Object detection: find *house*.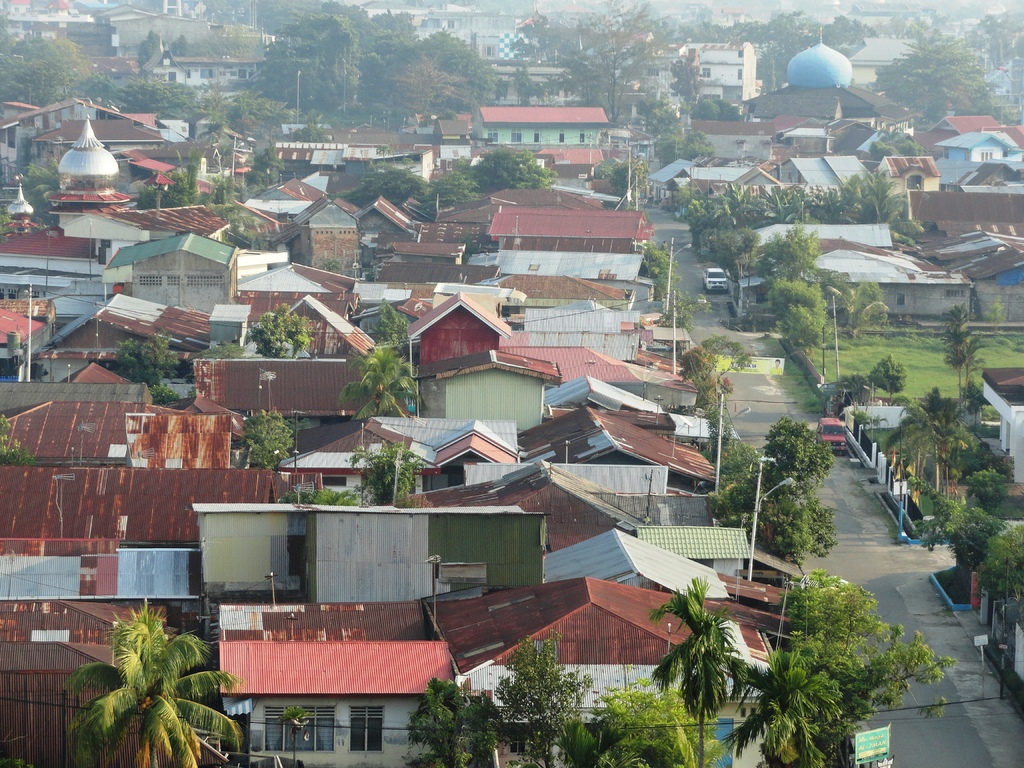
rect(0, 0, 104, 59).
